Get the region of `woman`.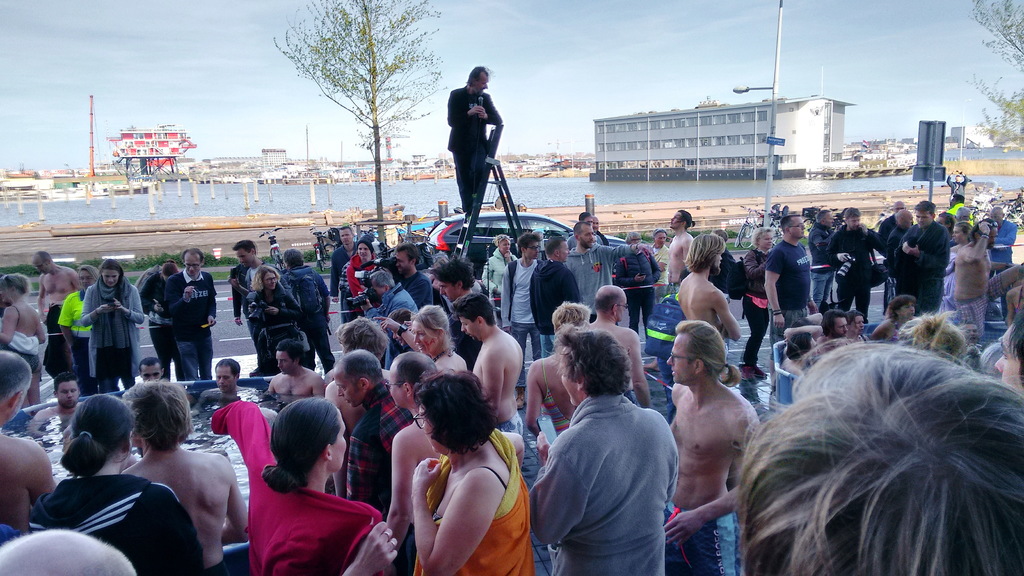
crop(385, 367, 524, 573).
